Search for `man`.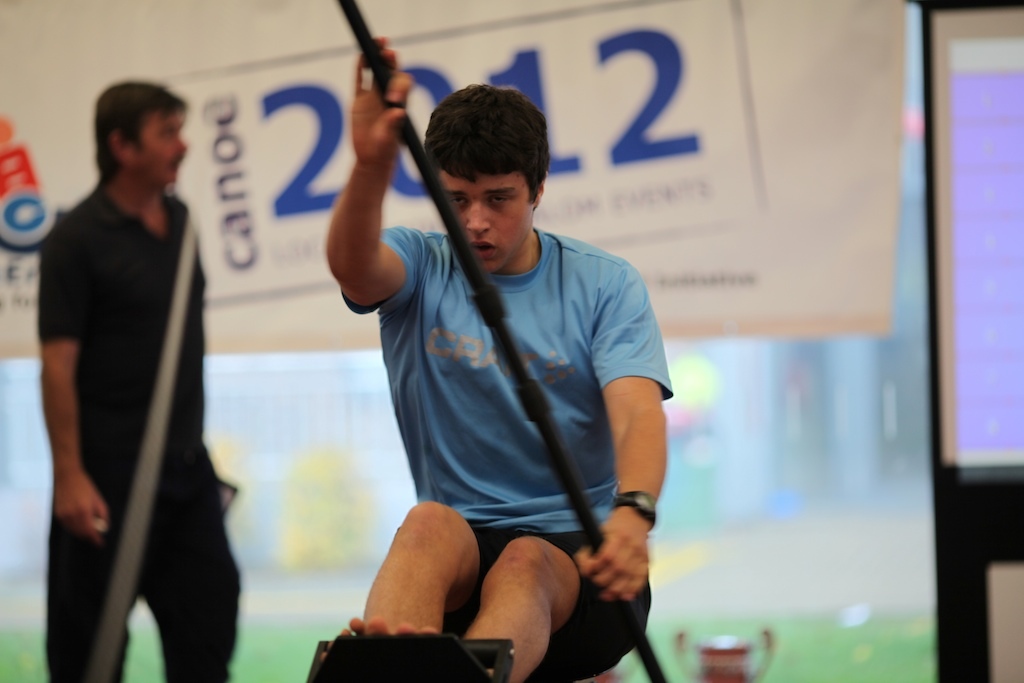
Found at box(46, 83, 247, 682).
